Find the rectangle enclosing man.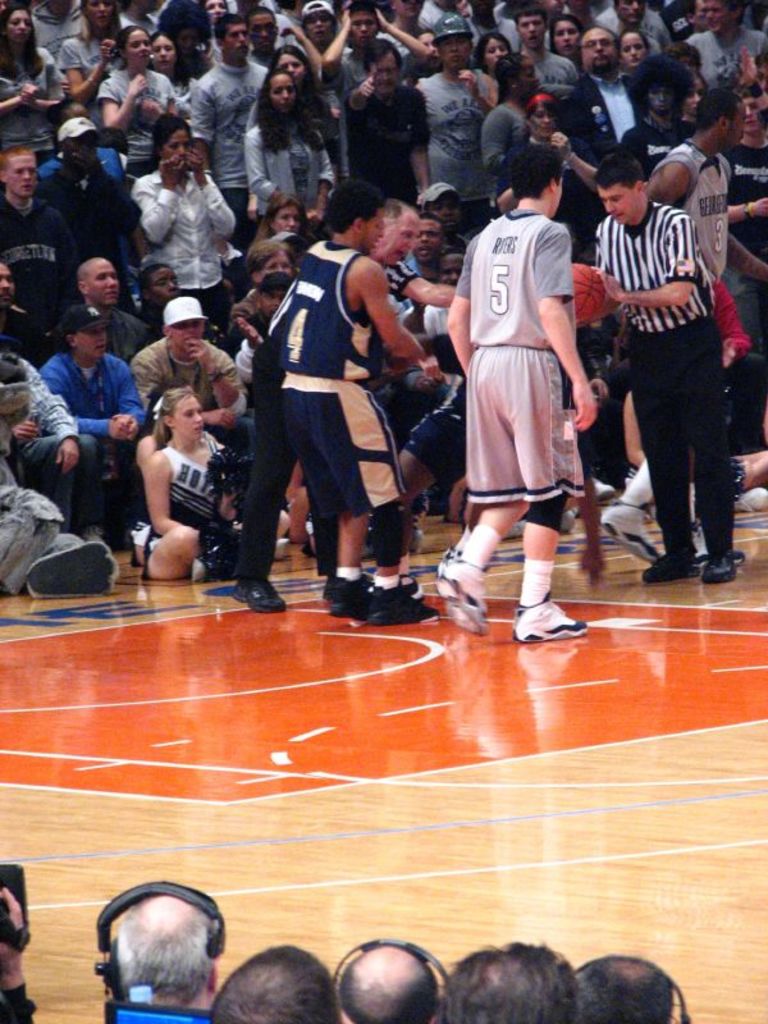
bbox(334, 37, 430, 211).
